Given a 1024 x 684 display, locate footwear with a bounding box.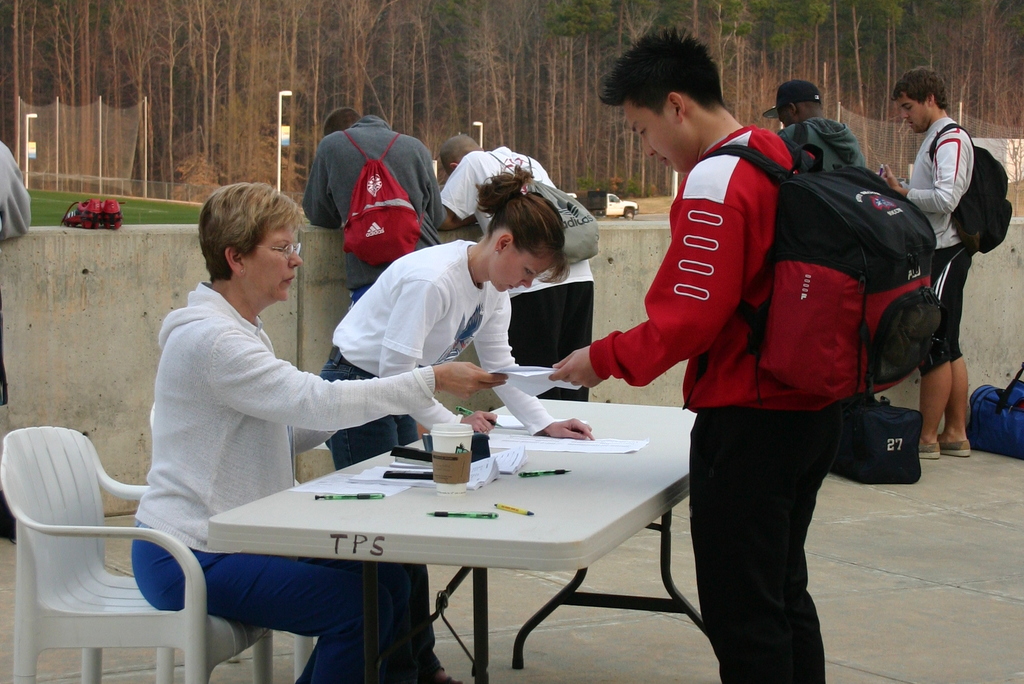
Located: <bbox>431, 666, 465, 683</bbox>.
